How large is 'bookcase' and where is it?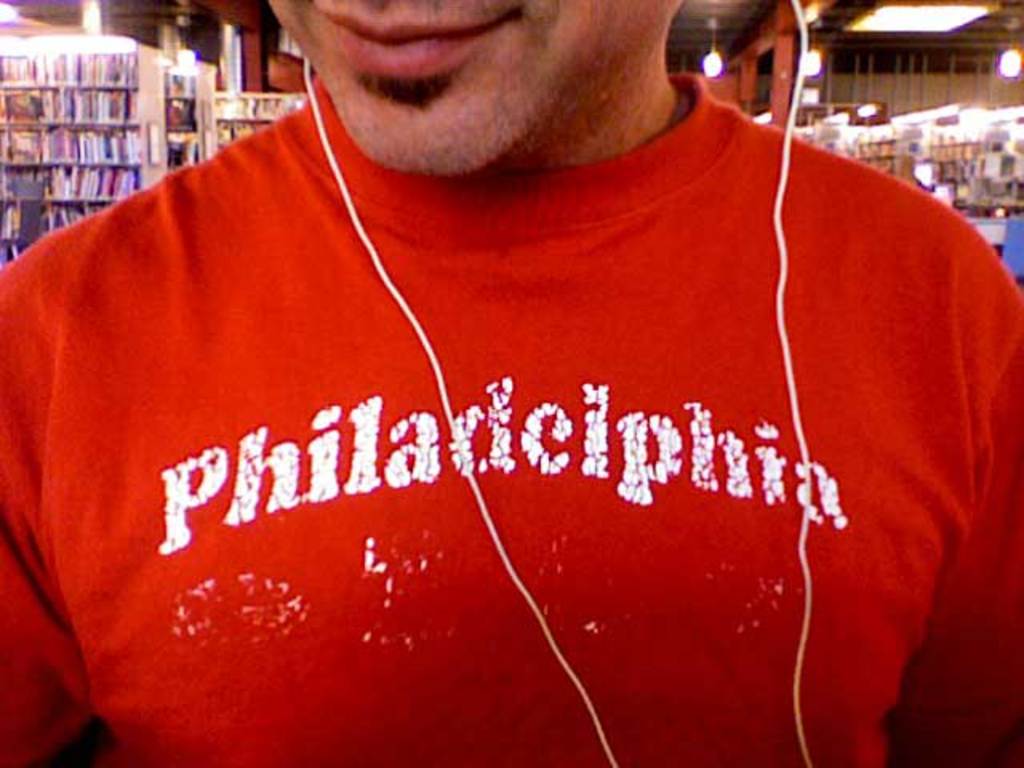
Bounding box: 158 56 219 178.
